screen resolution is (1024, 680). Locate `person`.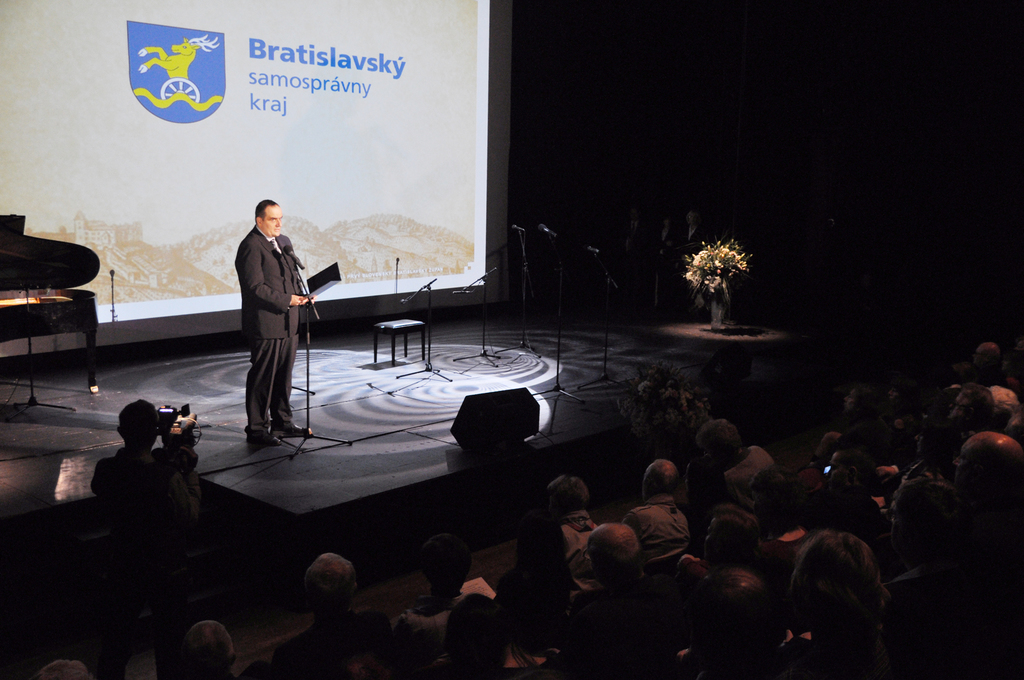
<bbox>968, 340, 1006, 386</bbox>.
